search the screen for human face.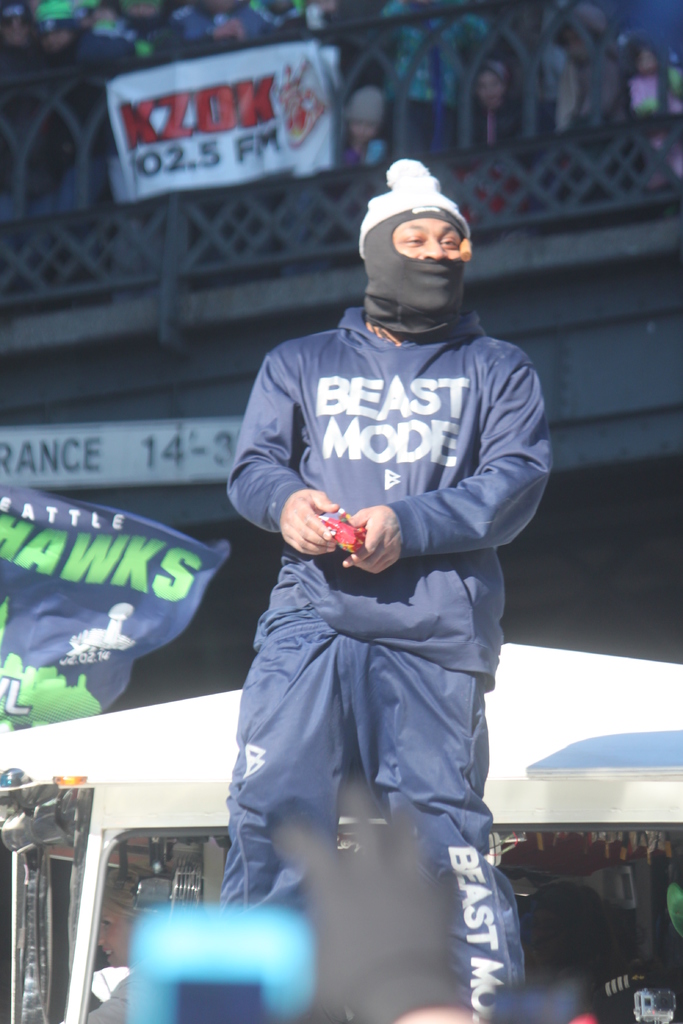
Found at rect(393, 218, 463, 265).
